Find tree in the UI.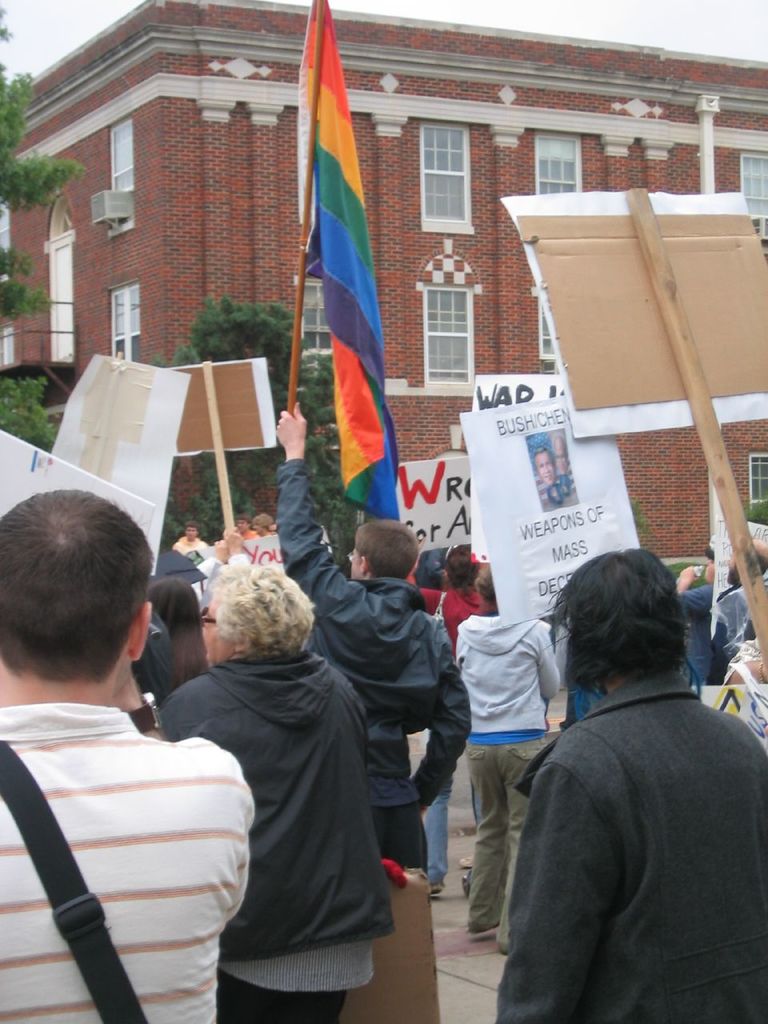
UI element at (147,293,366,582).
